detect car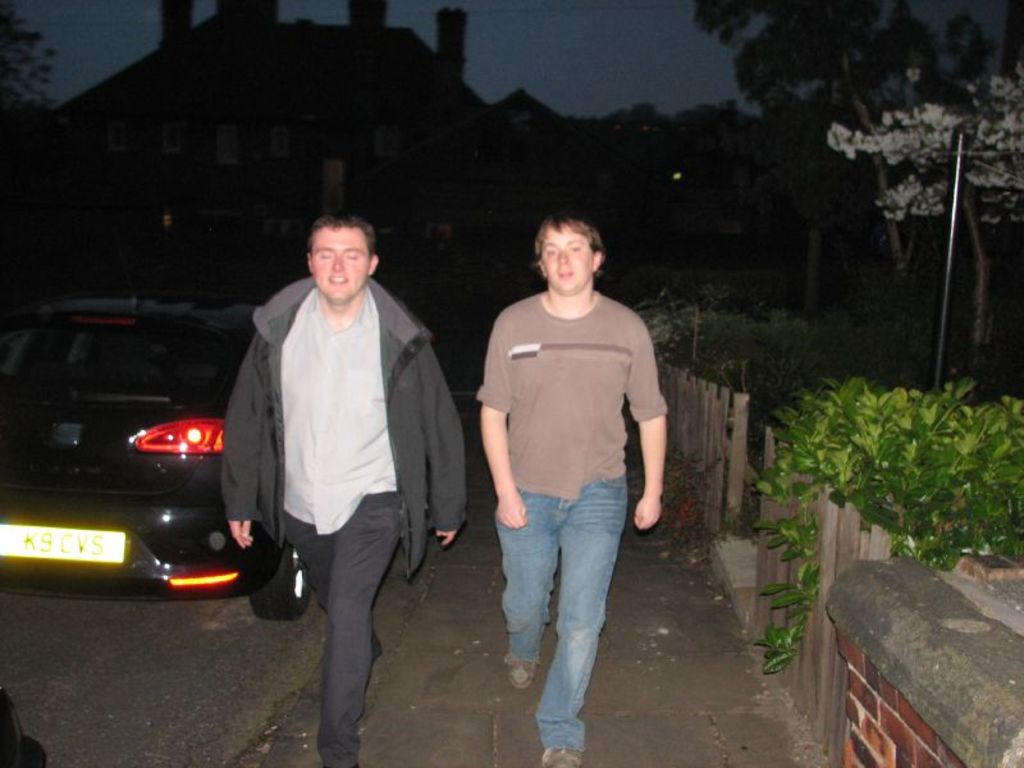
10:279:252:621
